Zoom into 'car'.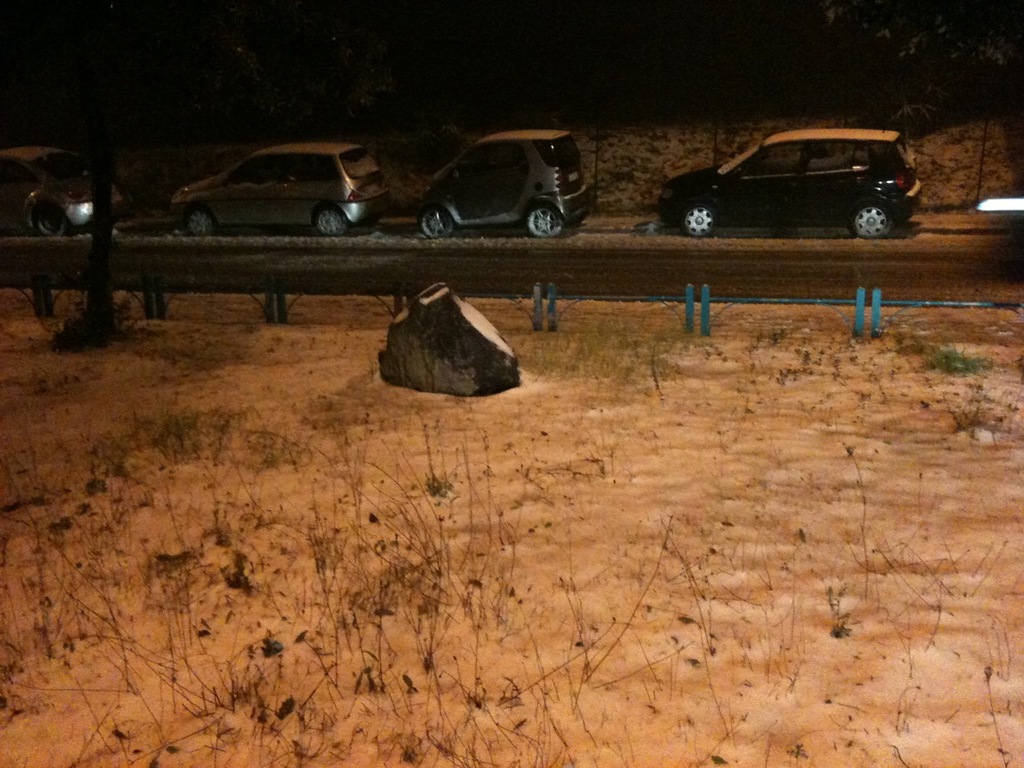
Zoom target: box=[0, 146, 126, 238].
